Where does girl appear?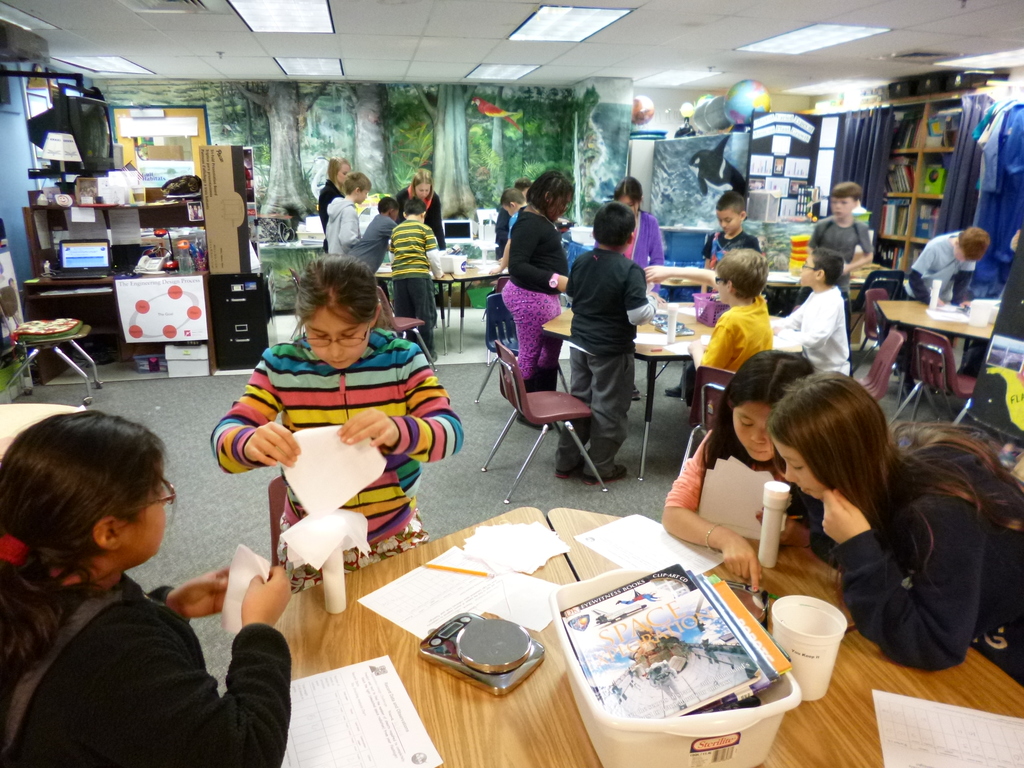
Appears at x1=209 y1=256 x2=468 y2=590.
